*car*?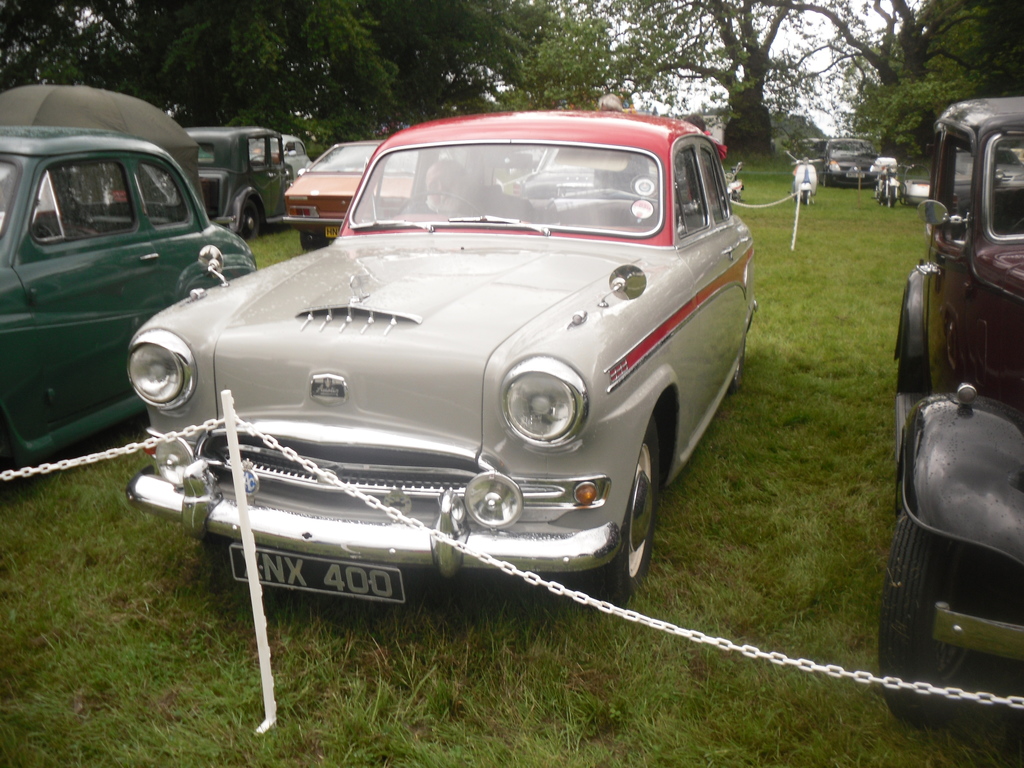
l=819, t=138, r=881, b=193
